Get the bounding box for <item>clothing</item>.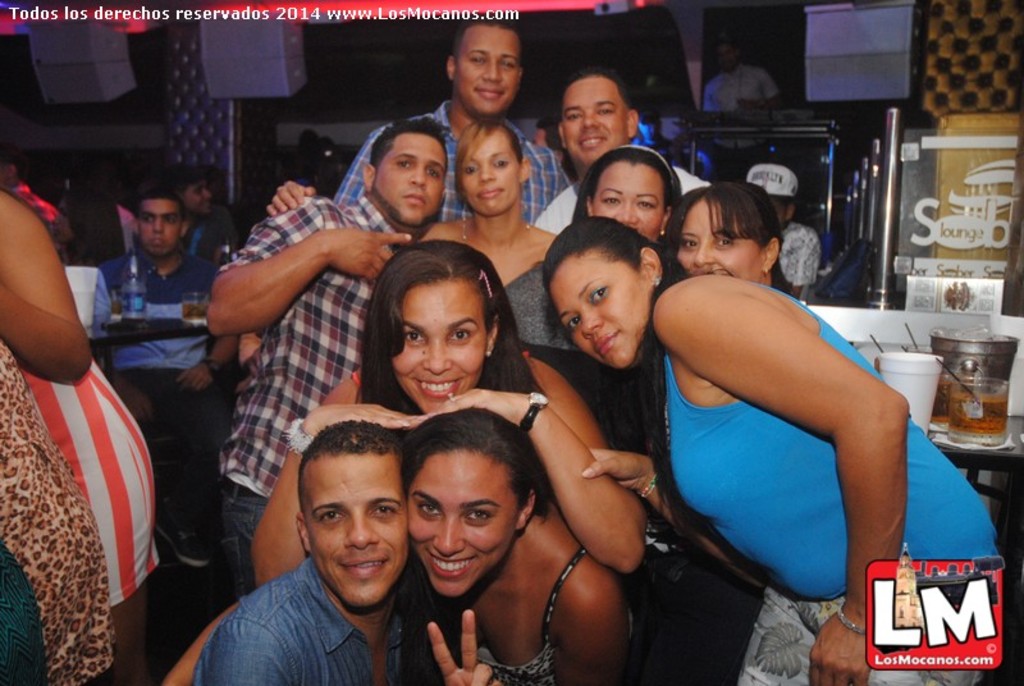
bbox=[183, 219, 232, 262].
